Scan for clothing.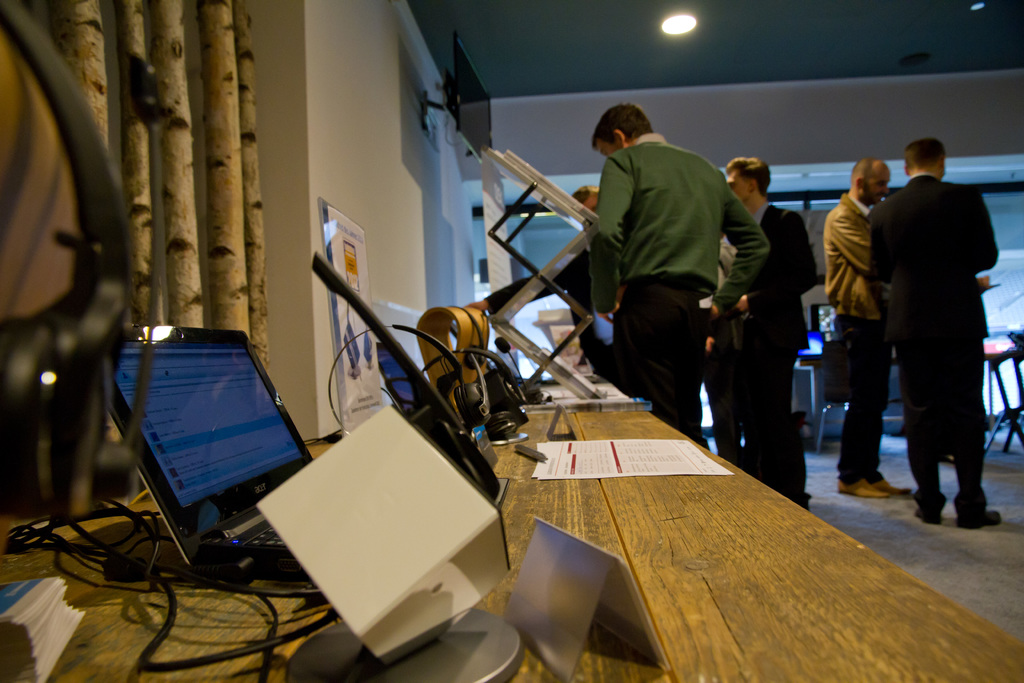
Scan result: rect(735, 352, 817, 498).
